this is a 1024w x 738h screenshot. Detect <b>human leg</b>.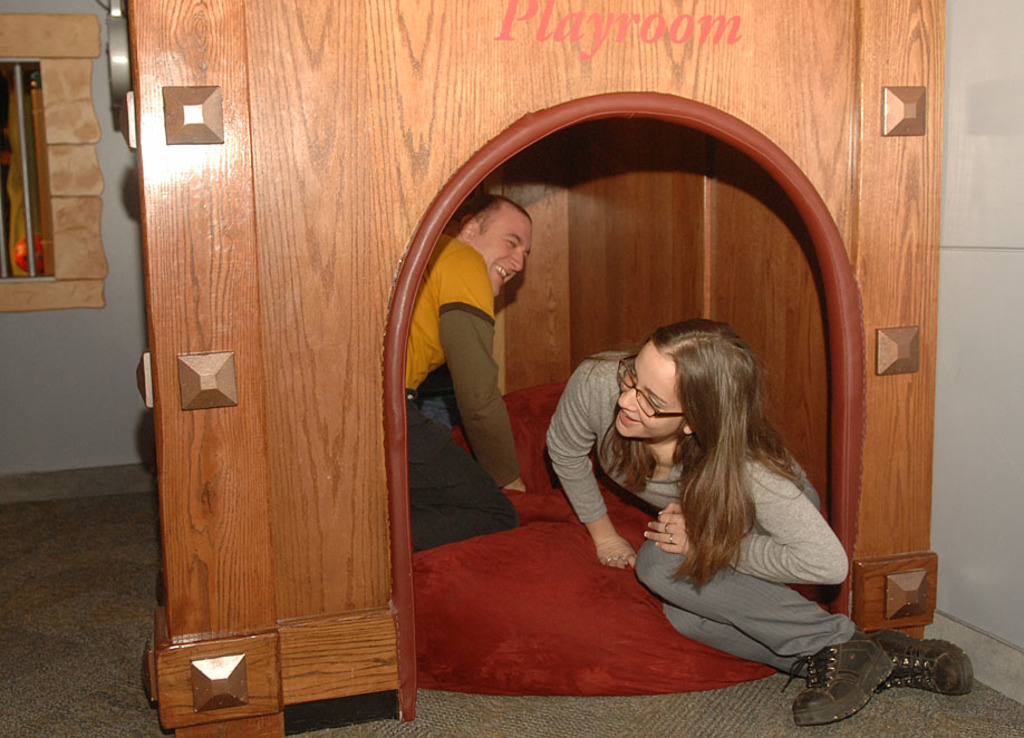
405, 394, 527, 554.
